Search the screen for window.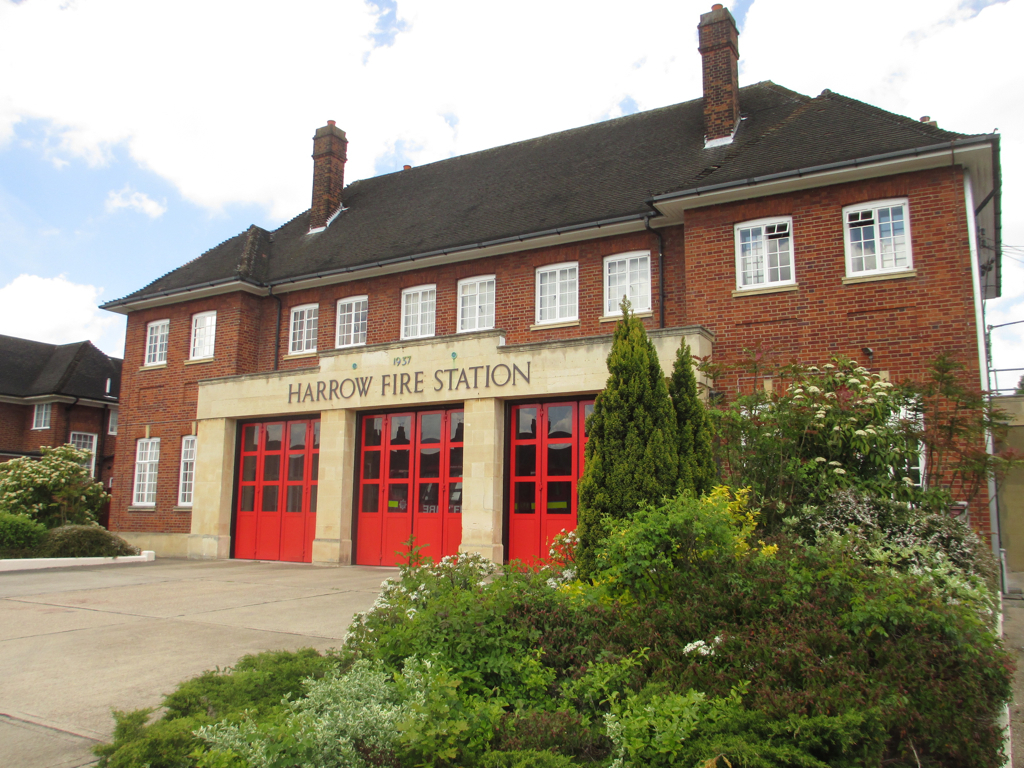
Found at 396,286,438,337.
